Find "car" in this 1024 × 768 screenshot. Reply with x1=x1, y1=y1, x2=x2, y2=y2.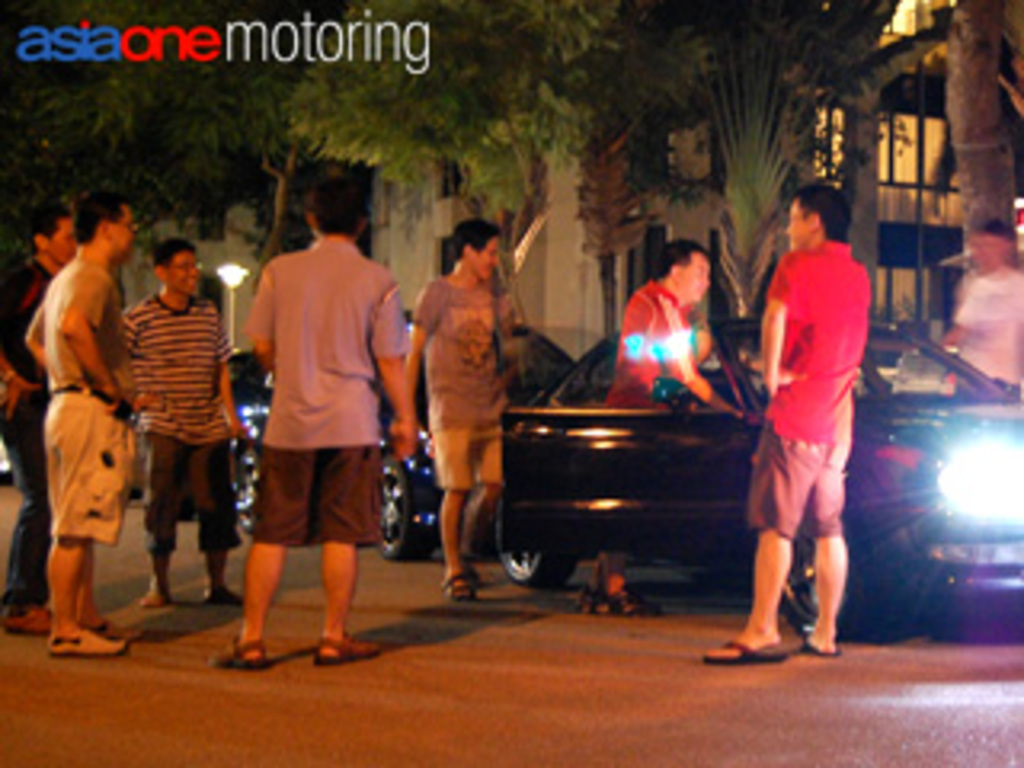
x1=502, y1=317, x2=1021, y2=643.
